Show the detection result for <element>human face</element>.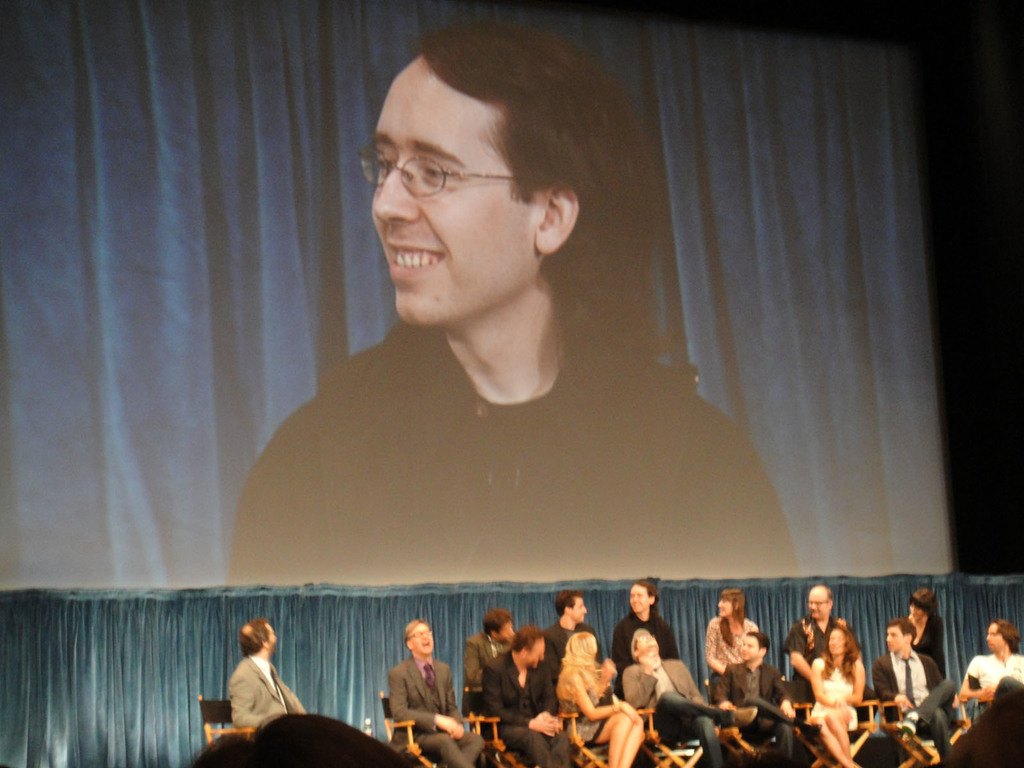
region(737, 630, 761, 662).
